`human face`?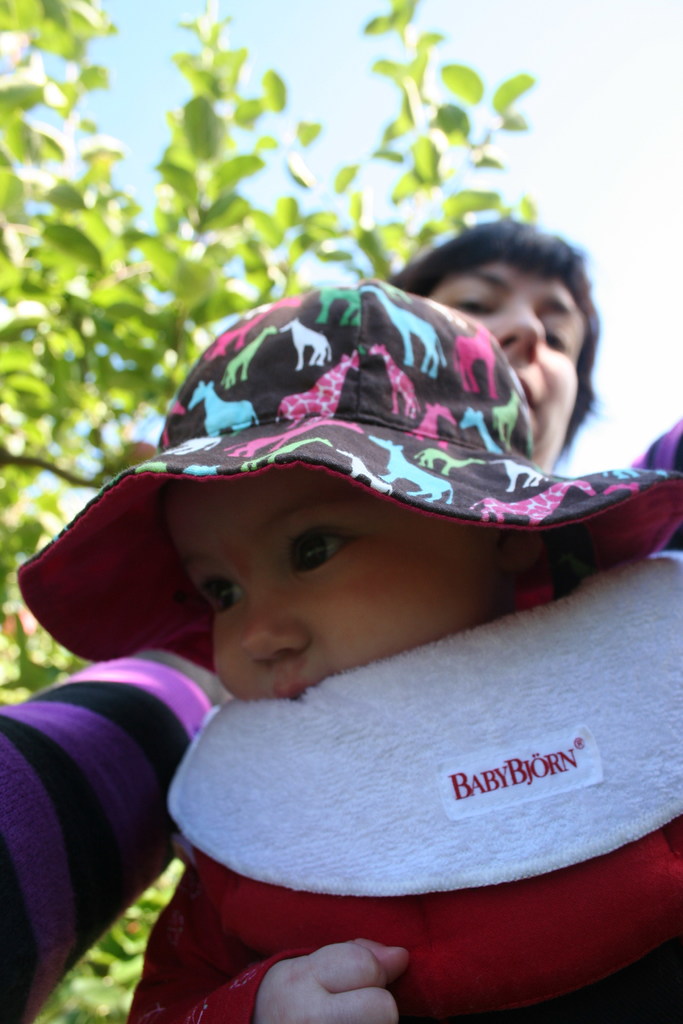
<region>425, 258, 580, 481</region>
